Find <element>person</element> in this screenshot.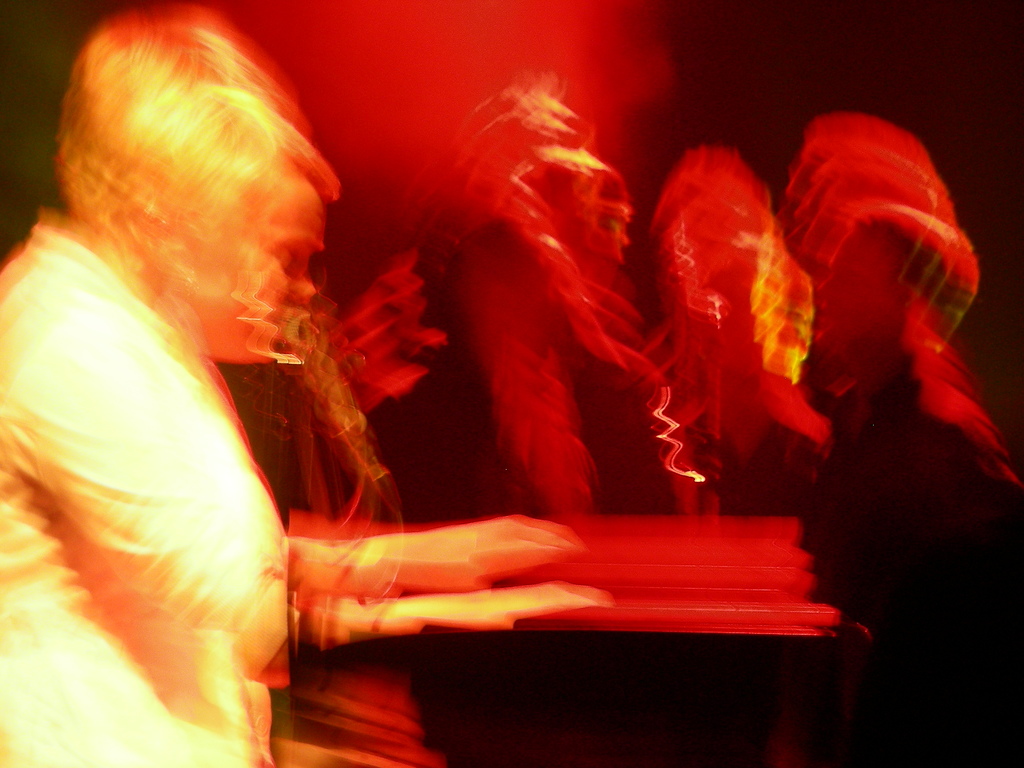
The bounding box for <element>person</element> is (0,15,581,767).
